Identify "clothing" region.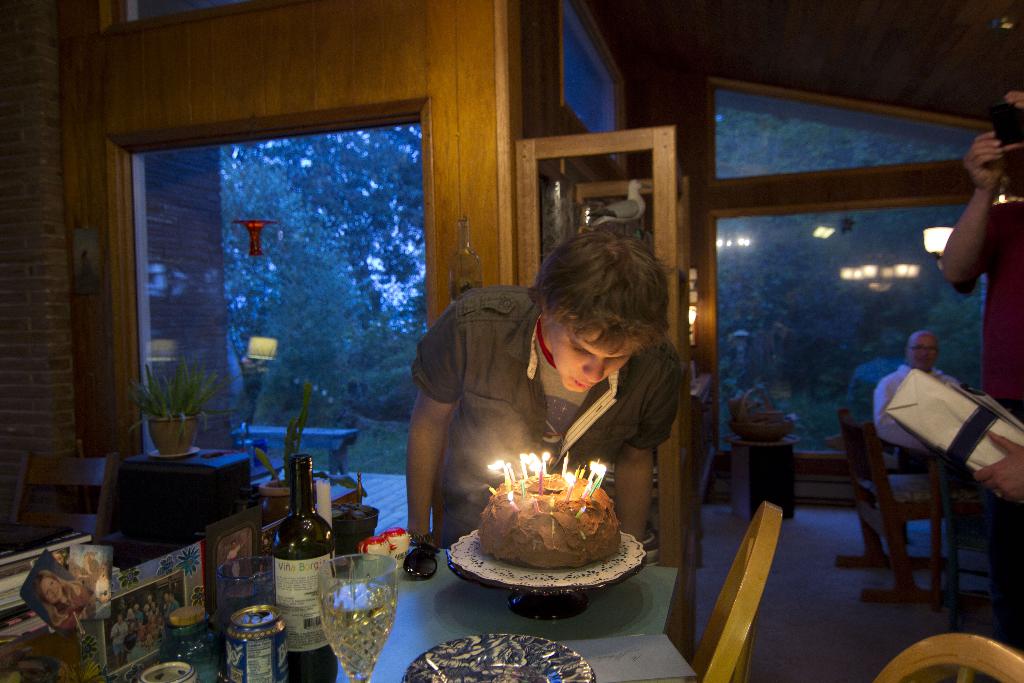
Region: (left=871, top=366, right=980, bottom=495).
